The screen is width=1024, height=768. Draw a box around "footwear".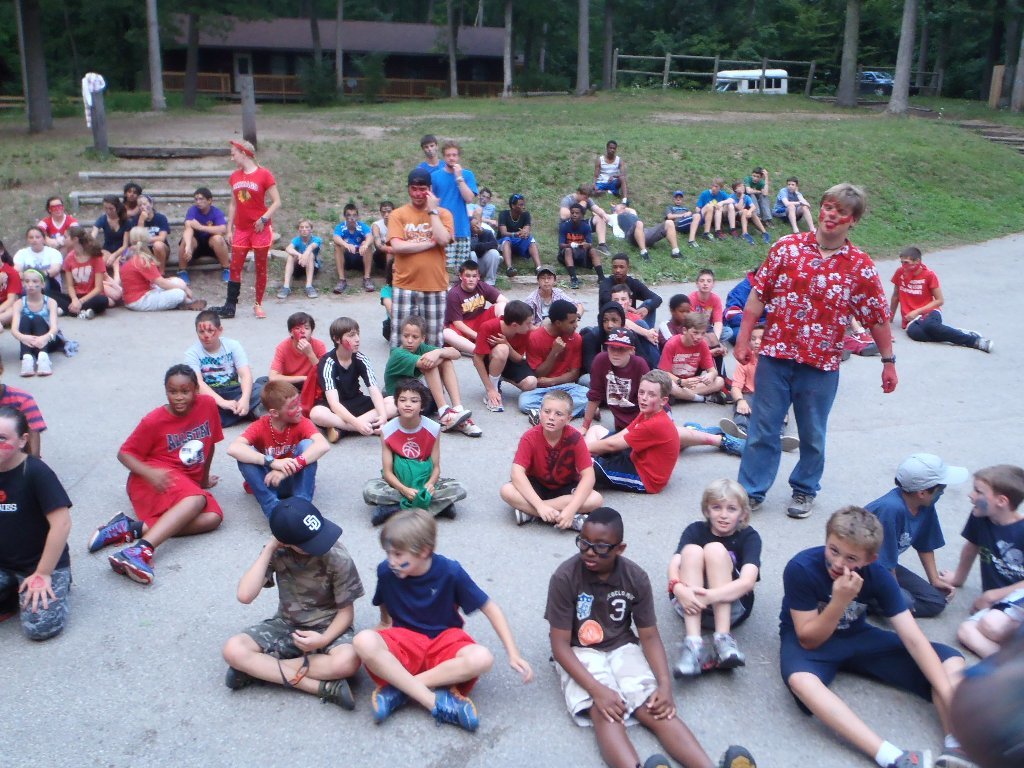
<box>321,674,357,715</box>.
